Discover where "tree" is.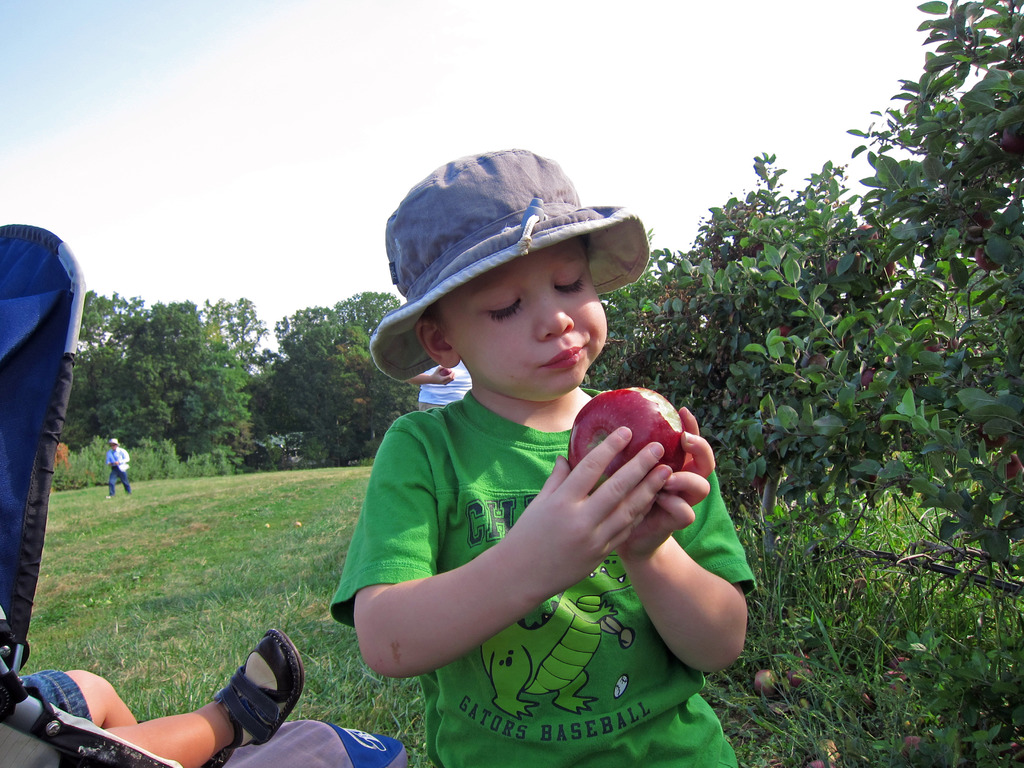
Discovered at {"left": 272, "top": 290, "right": 403, "bottom": 448}.
